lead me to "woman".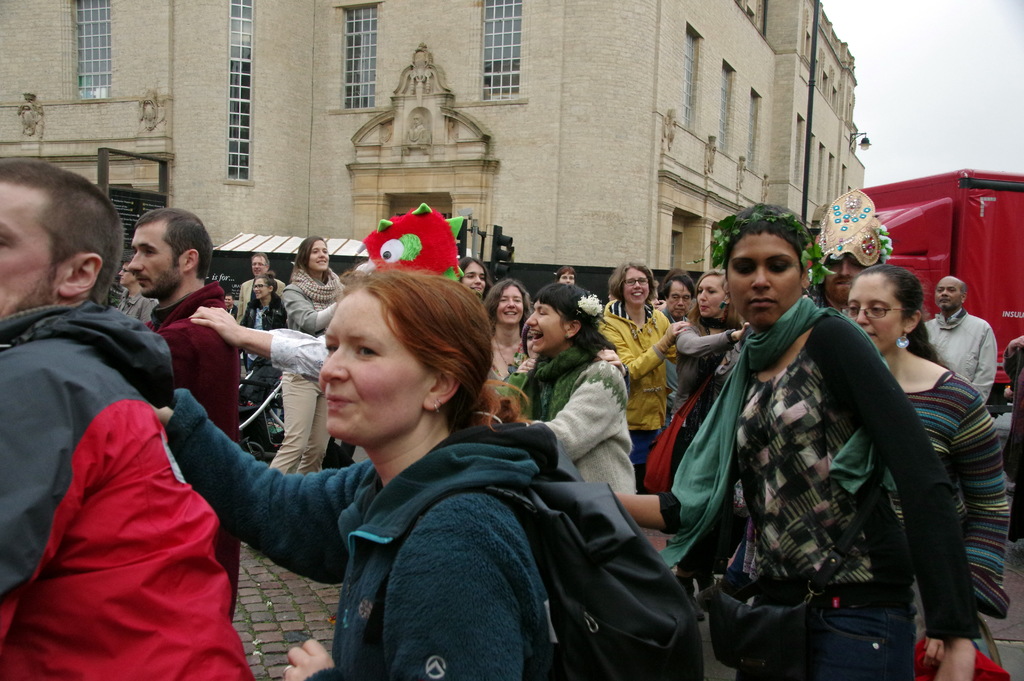
Lead to [669, 270, 749, 398].
